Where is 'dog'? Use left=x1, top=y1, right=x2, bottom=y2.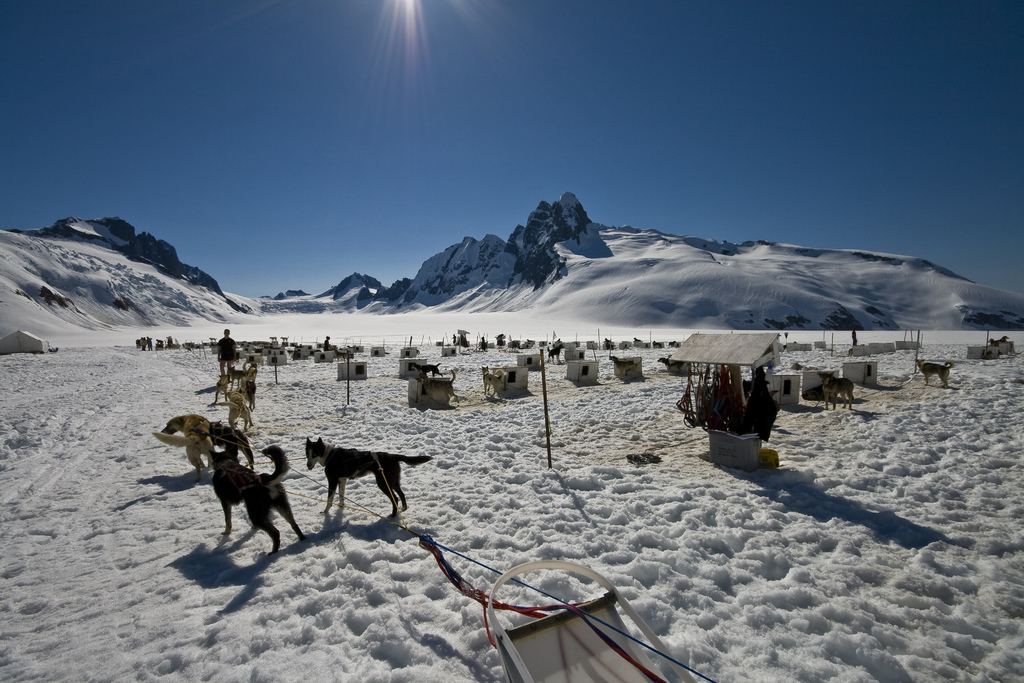
left=412, top=360, right=451, bottom=379.
